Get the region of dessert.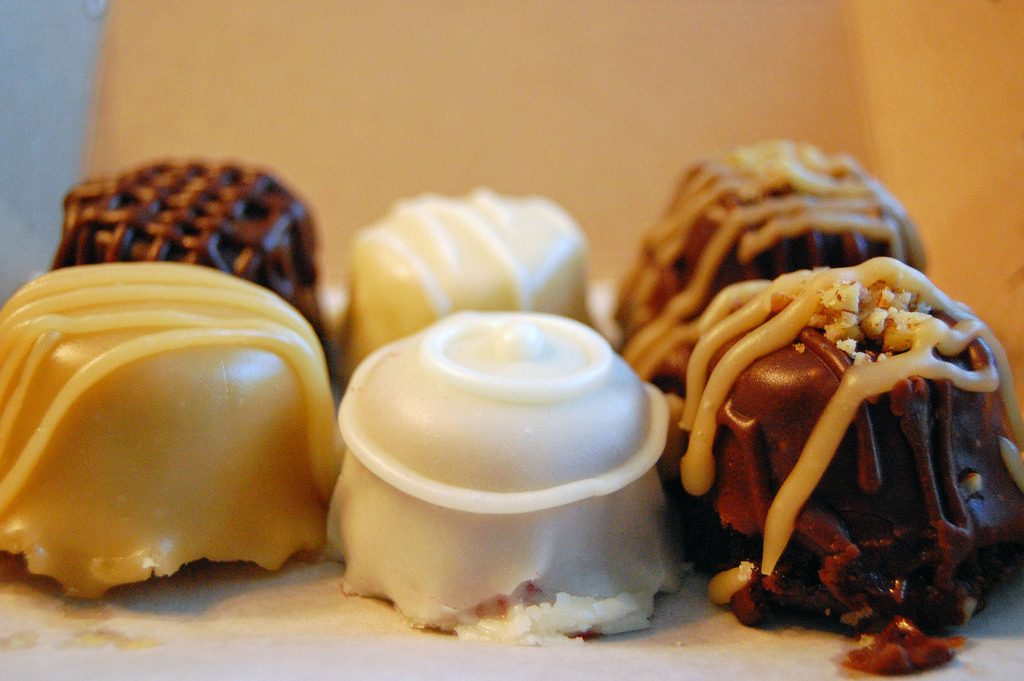
614 138 938 402.
